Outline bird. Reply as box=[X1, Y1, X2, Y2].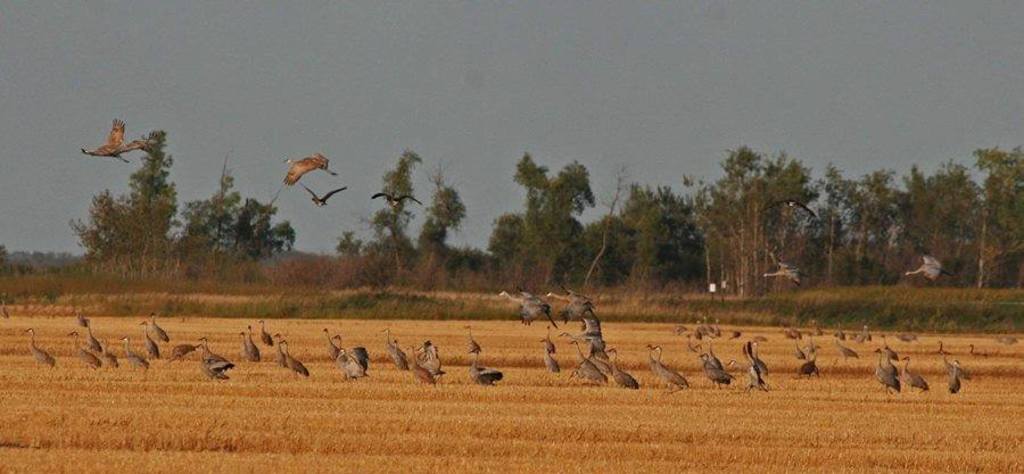
box=[116, 333, 149, 371].
